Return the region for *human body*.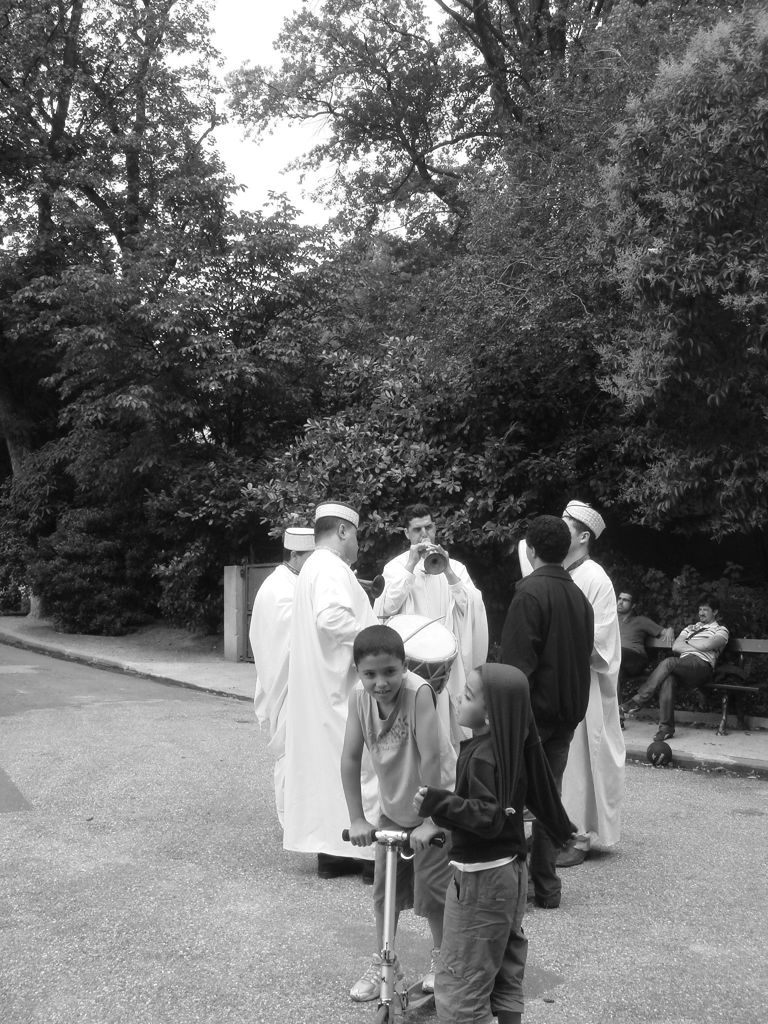
[372,545,513,774].
